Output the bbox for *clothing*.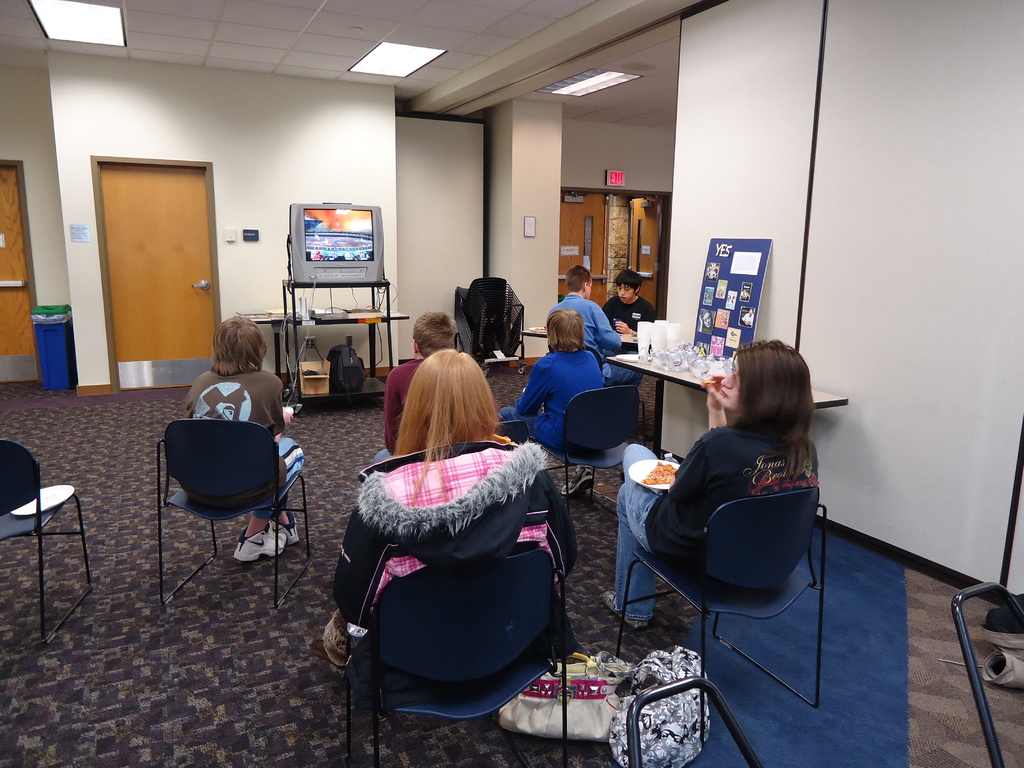
[left=499, top=347, right=605, bottom=455].
